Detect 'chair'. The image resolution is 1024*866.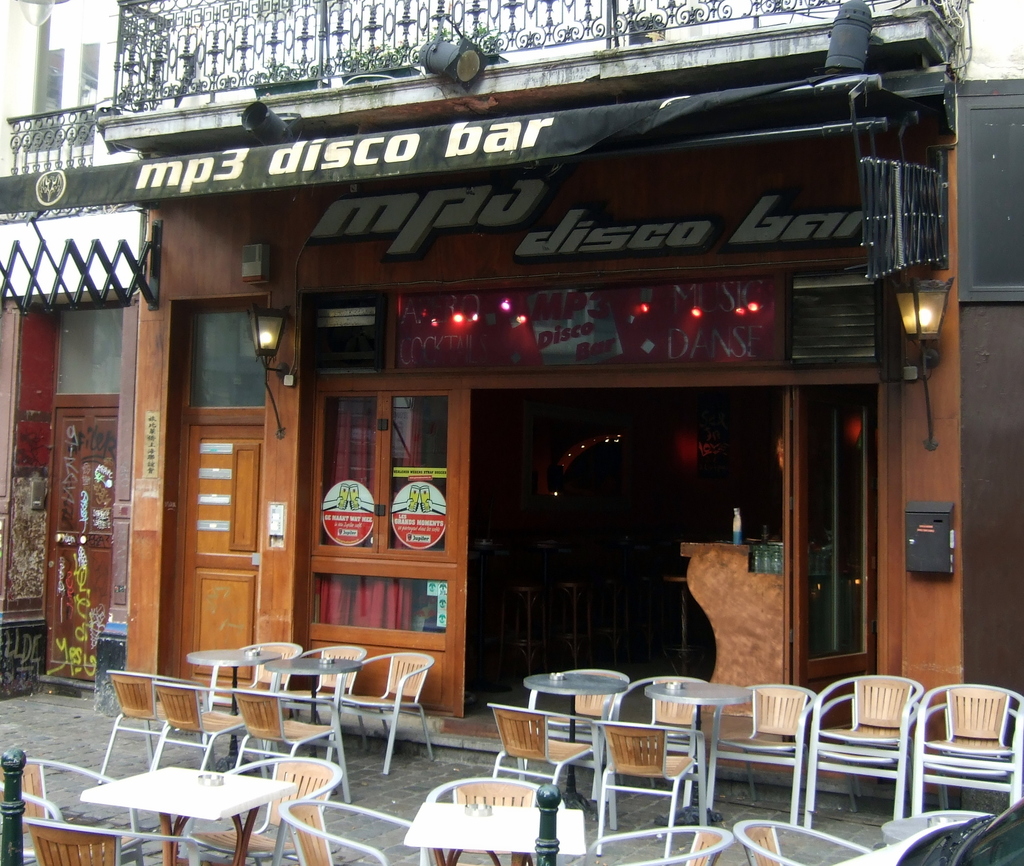
select_region(604, 672, 714, 805).
